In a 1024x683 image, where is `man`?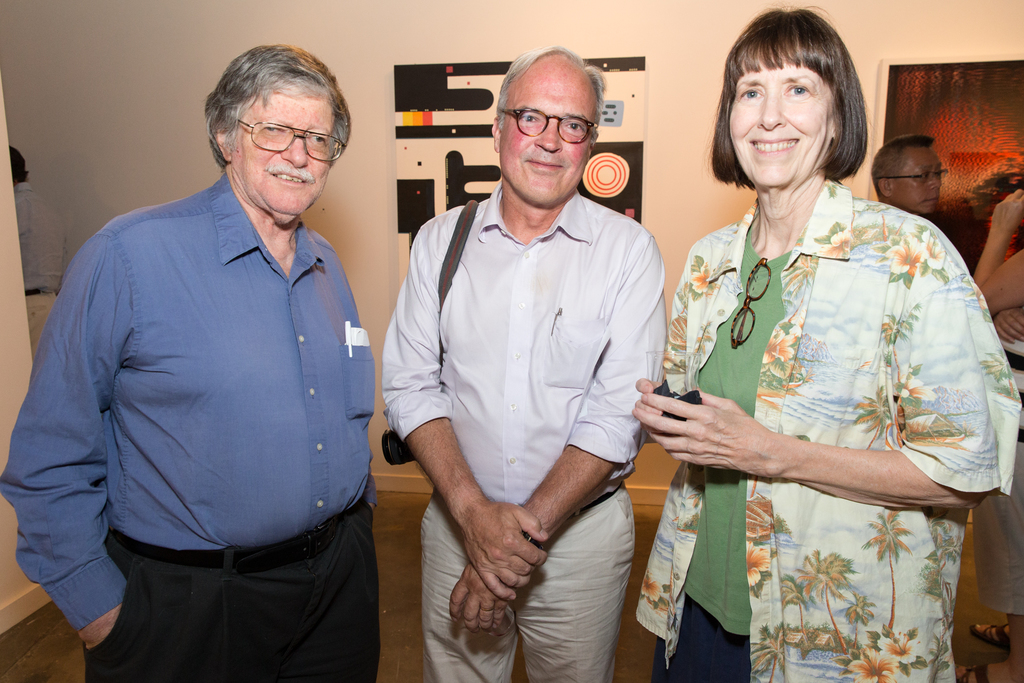
(871,135,947,211).
